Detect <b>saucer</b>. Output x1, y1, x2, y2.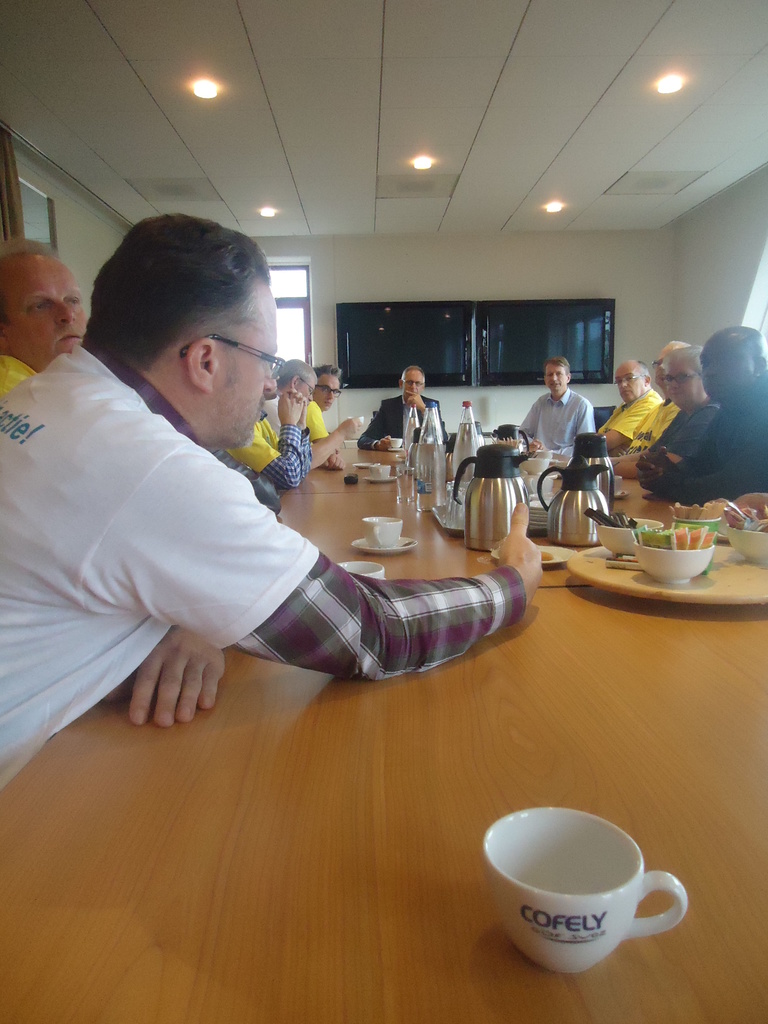
348, 534, 420, 555.
